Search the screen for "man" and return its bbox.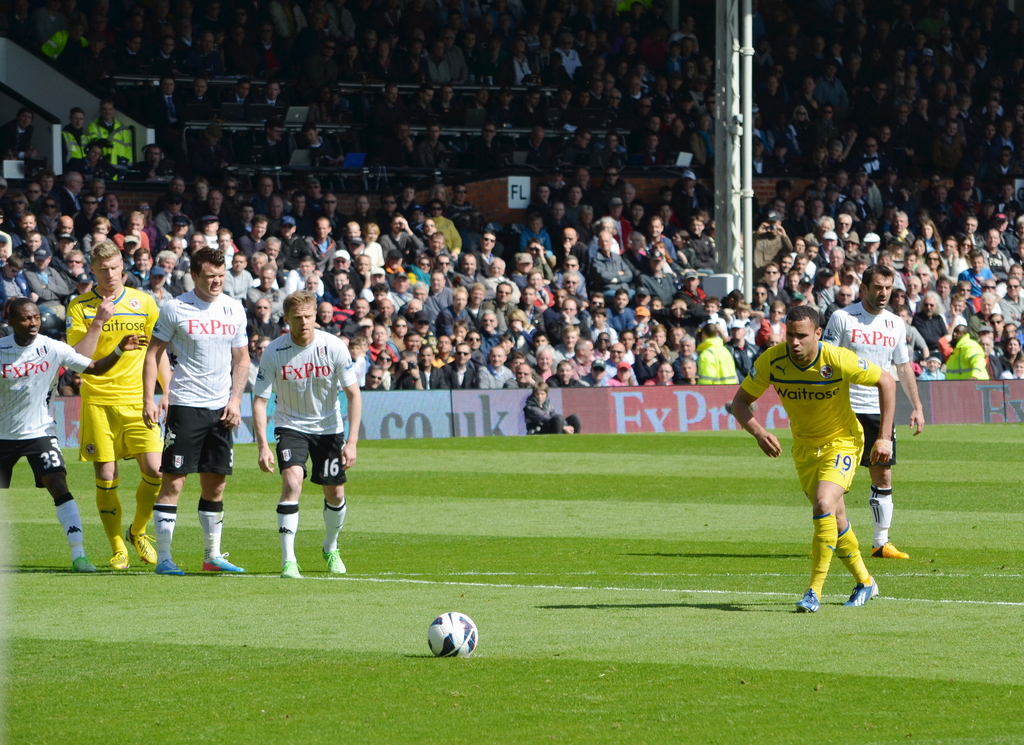
Found: x1=600, y1=84, x2=628, y2=120.
